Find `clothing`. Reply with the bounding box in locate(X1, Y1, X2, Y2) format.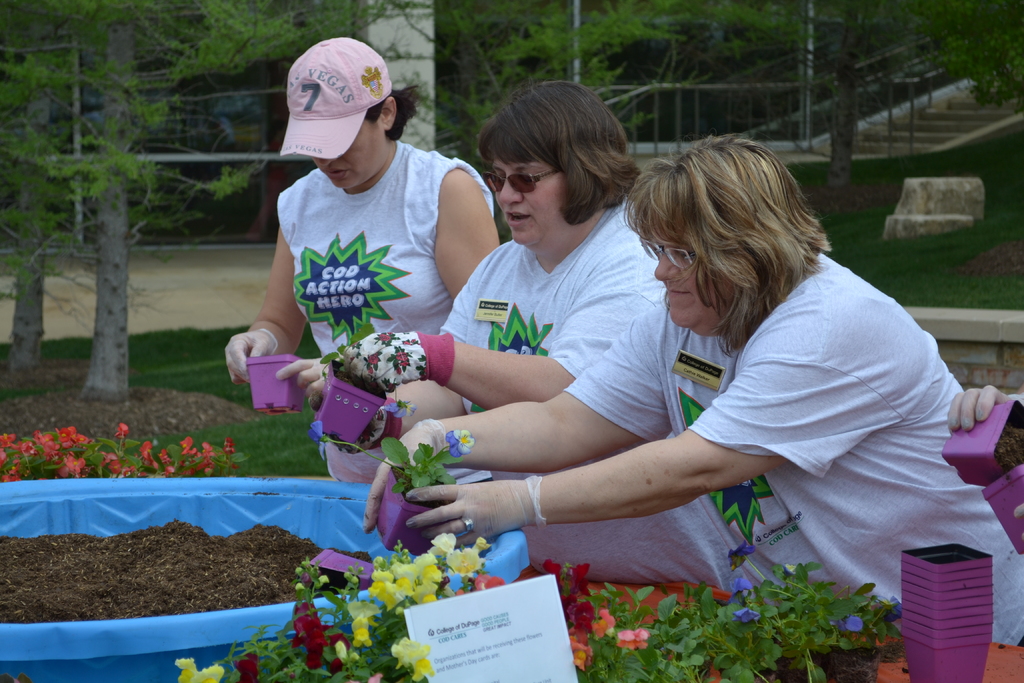
locate(434, 199, 748, 589).
